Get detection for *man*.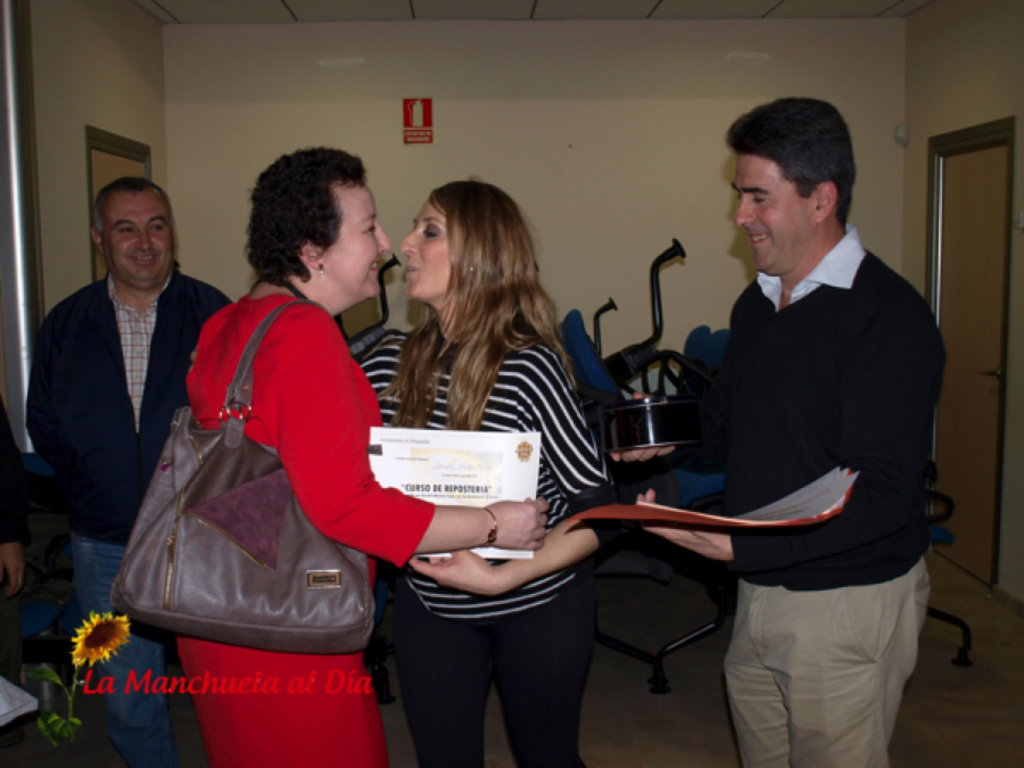
Detection: 608/101/947/767.
